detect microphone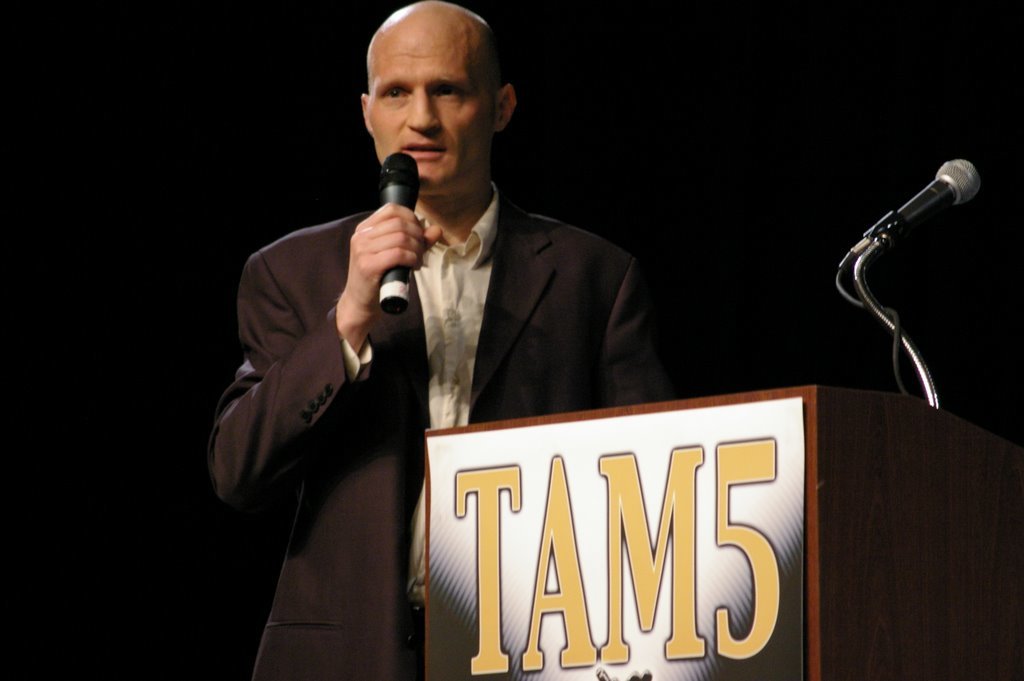
<box>836,156,987,275</box>
